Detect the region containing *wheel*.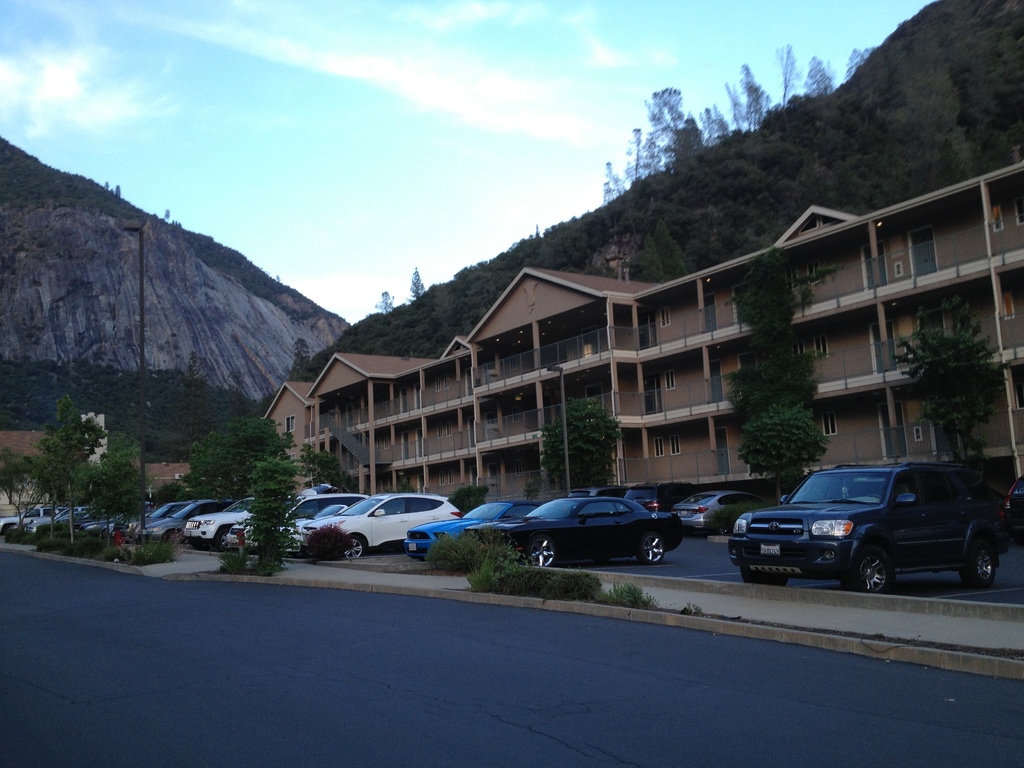
locate(963, 541, 996, 588).
